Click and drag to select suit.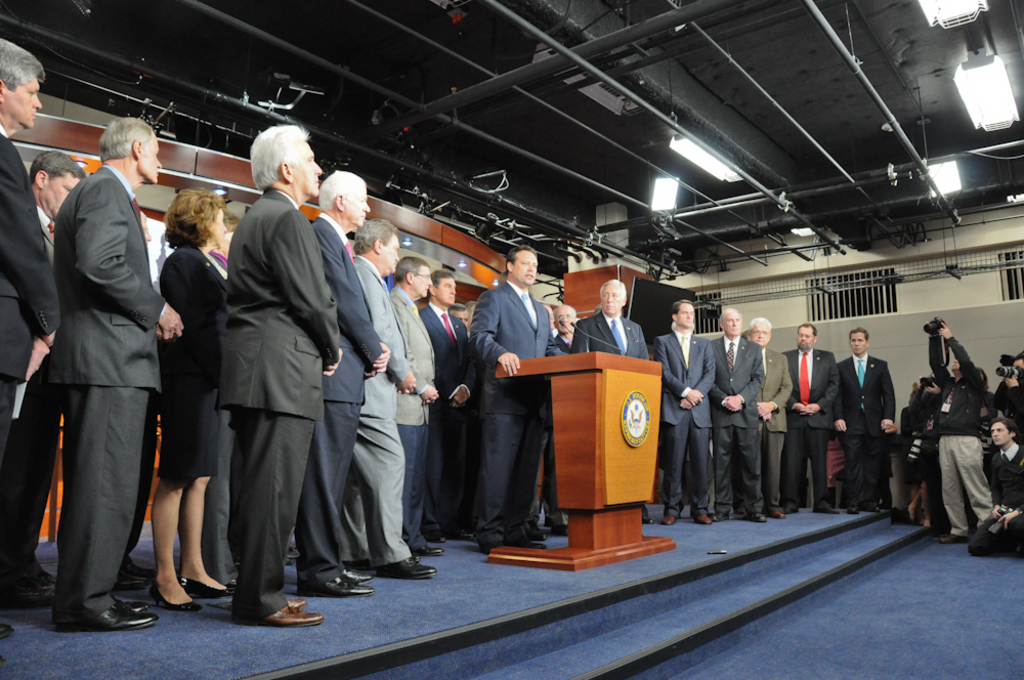
Selection: [541,326,564,519].
